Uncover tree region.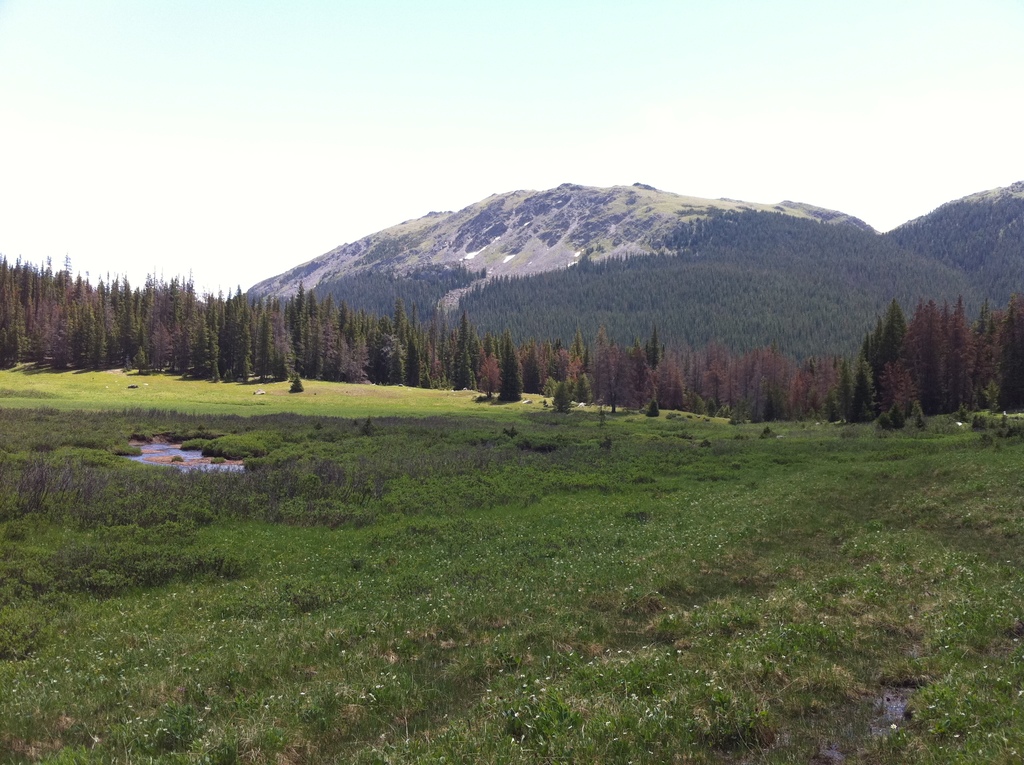
Uncovered: left=497, top=344, right=520, bottom=404.
